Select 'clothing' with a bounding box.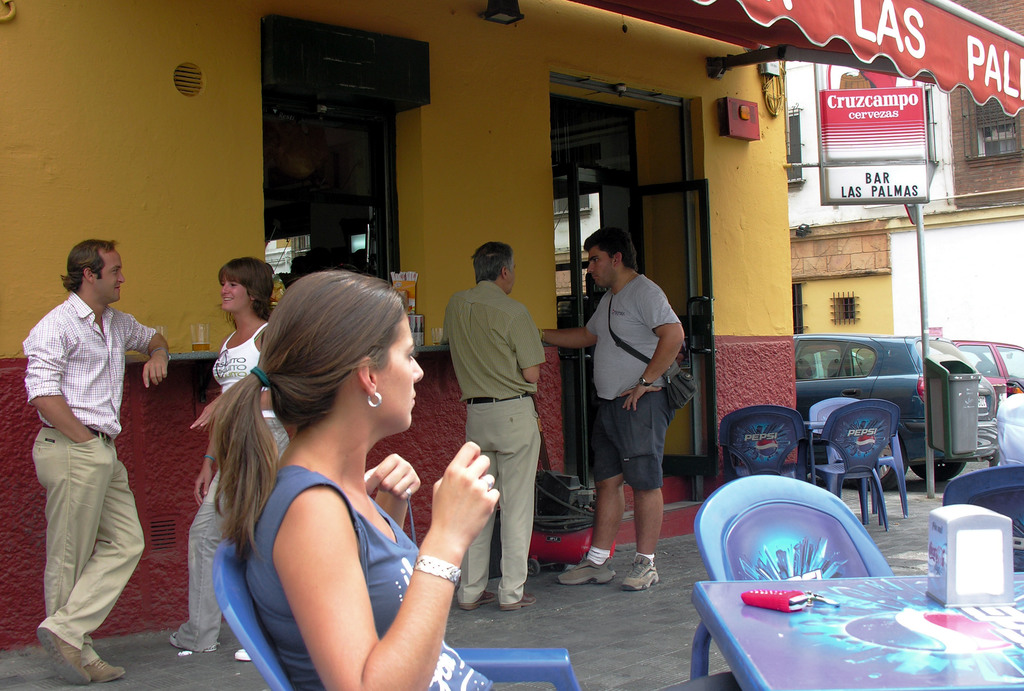
[x1=440, y1=275, x2=550, y2=630].
